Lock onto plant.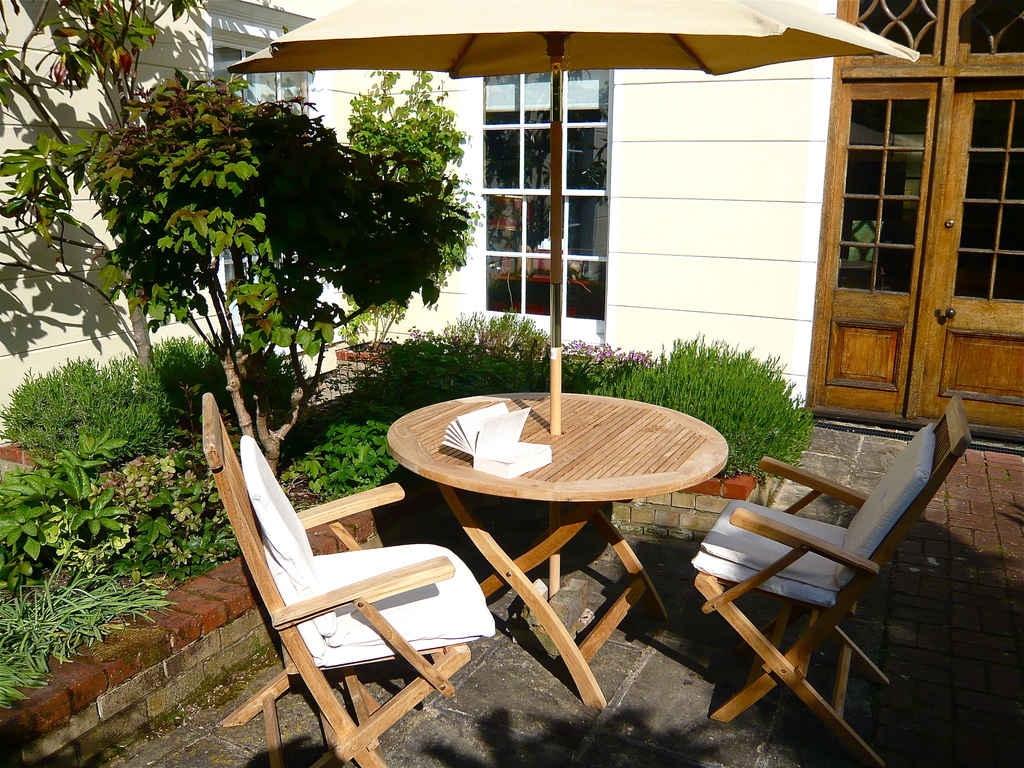
Locked: bbox(0, 559, 171, 725).
